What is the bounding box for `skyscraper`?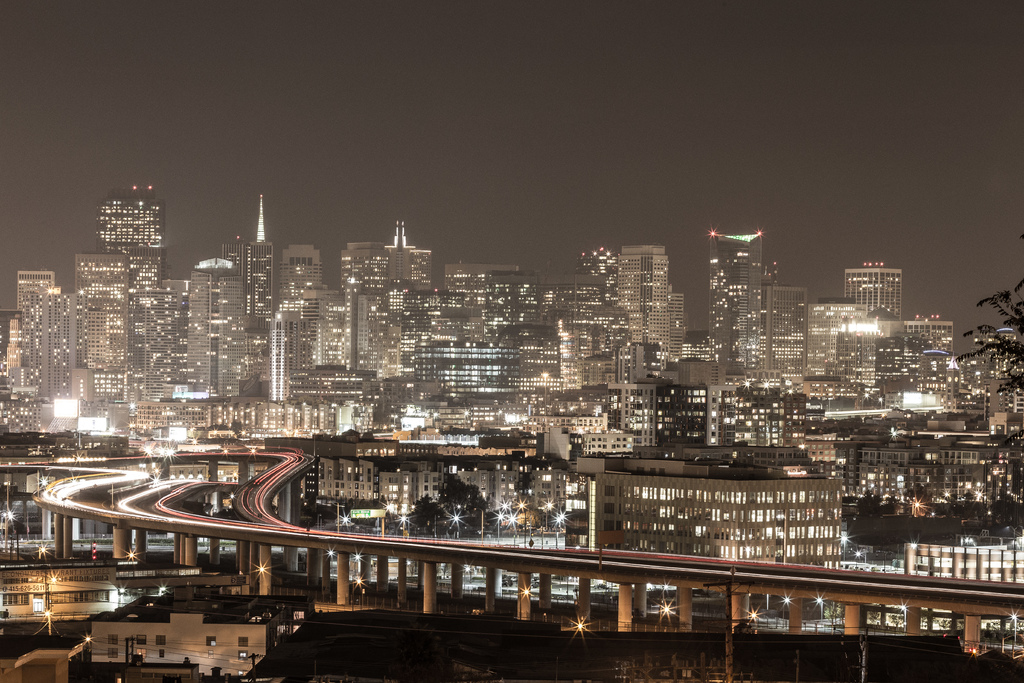
box=[667, 293, 684, 359].
